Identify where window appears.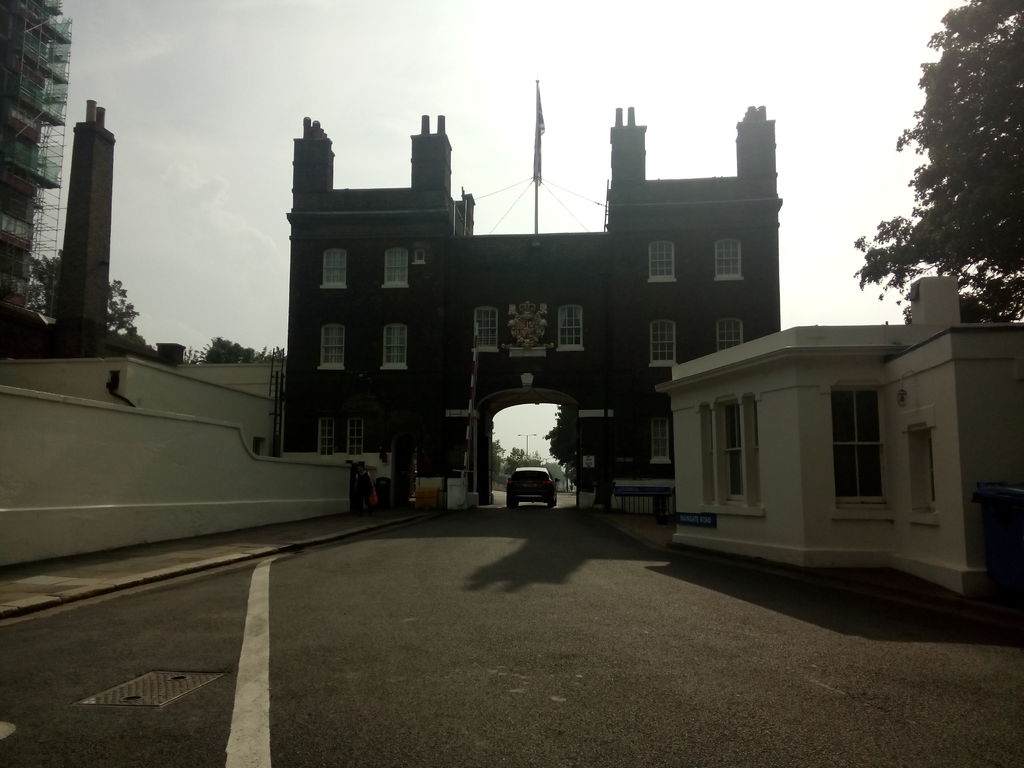
Appears at [650,415,674,465].
